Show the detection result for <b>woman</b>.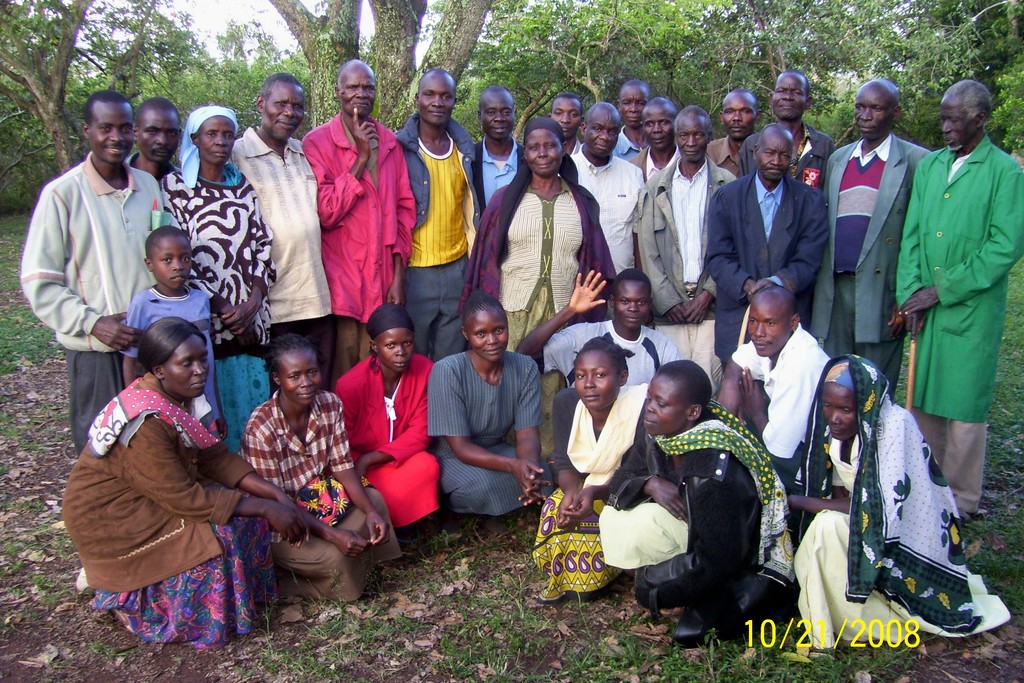
{"left": 429, "top": 292, "right": 556, "bottom": 523}.
